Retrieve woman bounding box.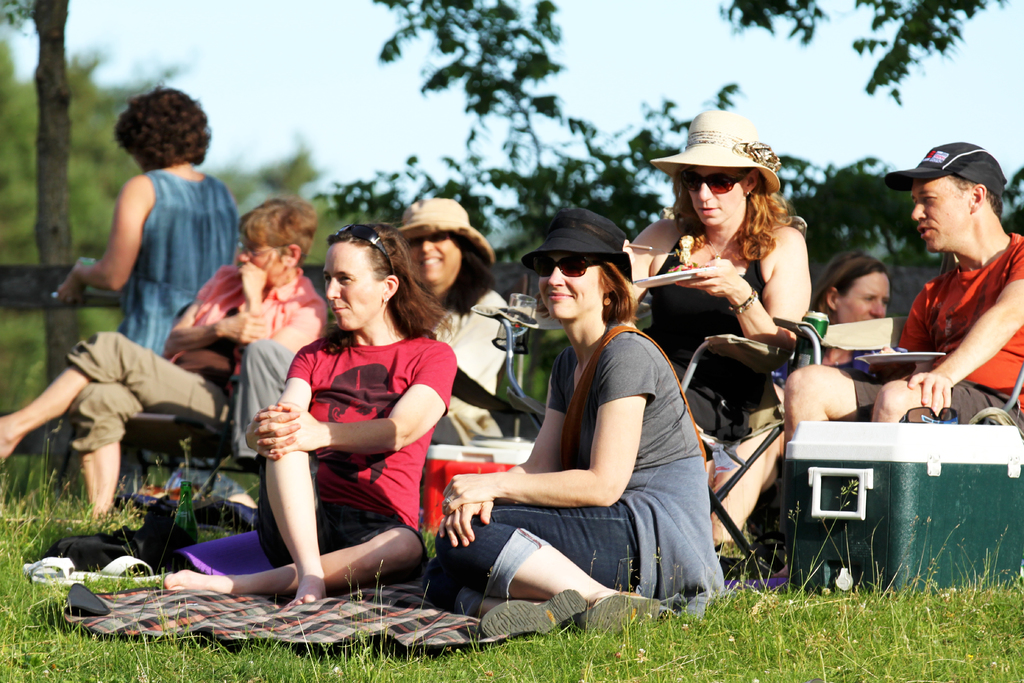
Bounding box: 623:110:831:559.
